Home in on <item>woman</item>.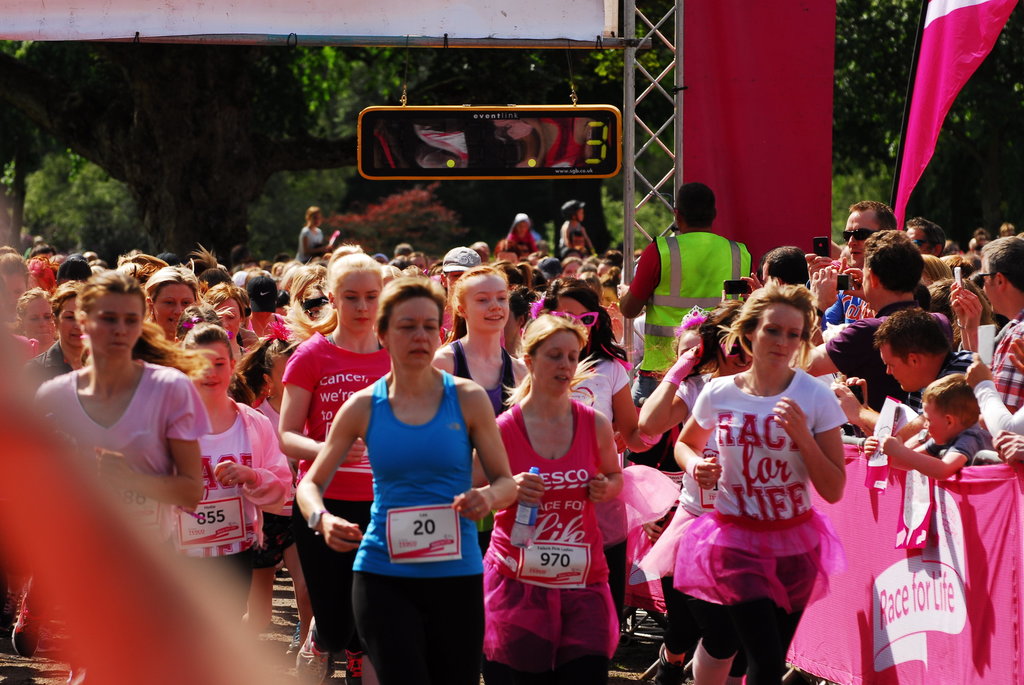
Homed in at {"x1": 0, "y1": 237, "x2": 32, "y2": 333}.
